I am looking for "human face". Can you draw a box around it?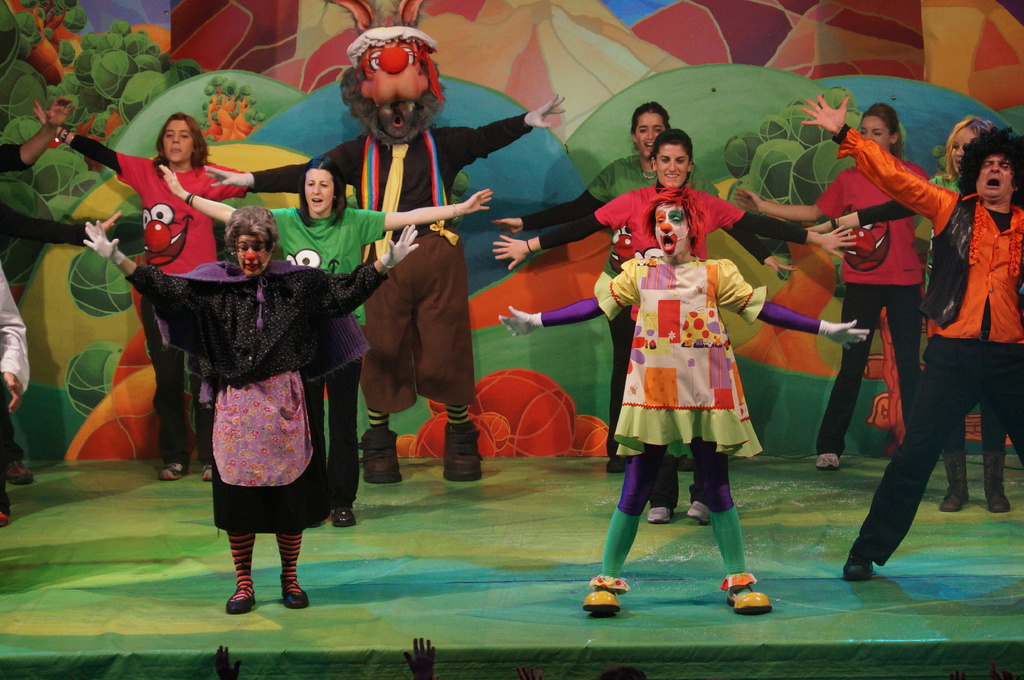
Sure, the bounding box is 159,123,190,166.
